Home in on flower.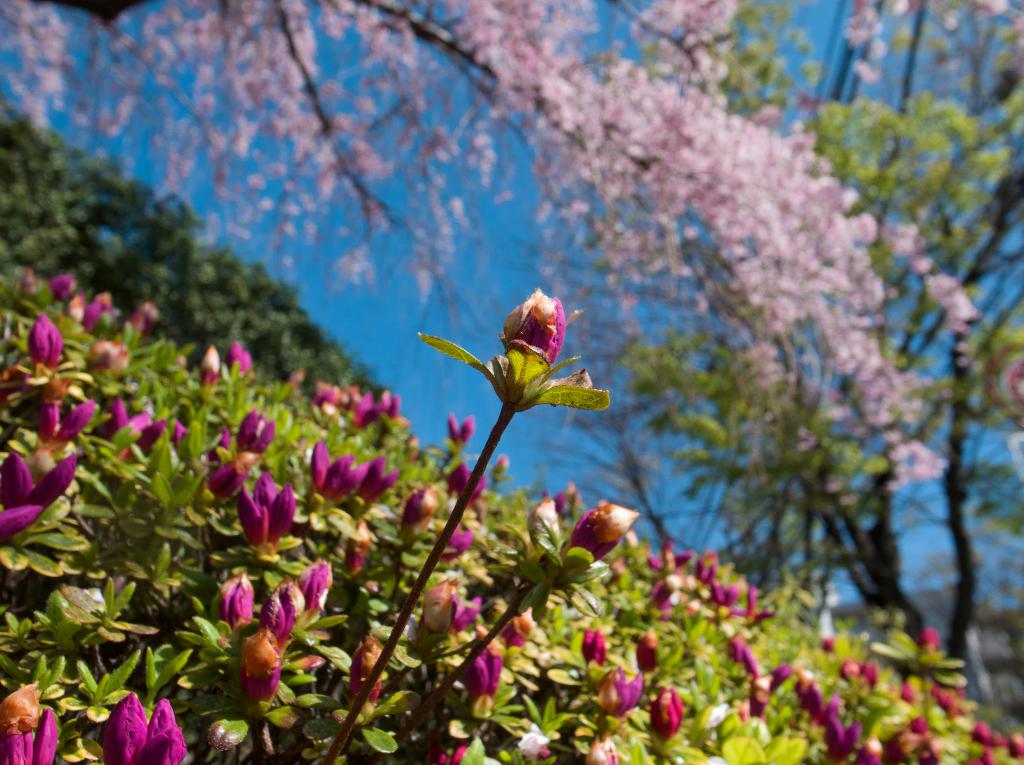
Homed in at box=[108, 392, 152, 438].
